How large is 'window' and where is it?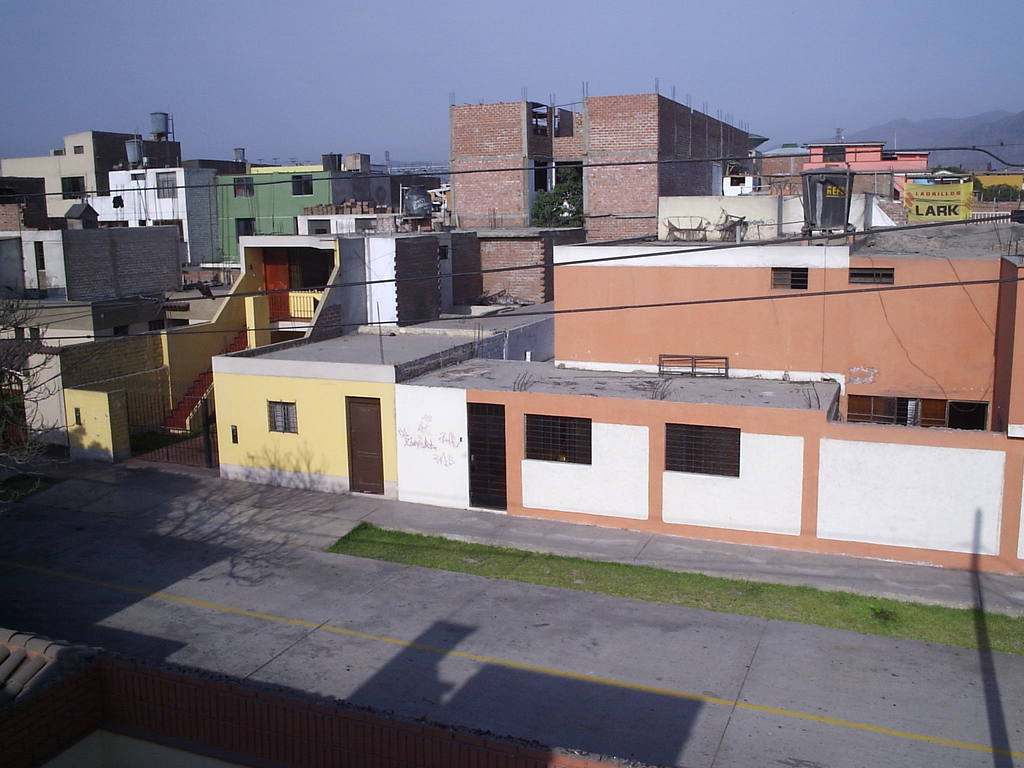
Bounding box: 516 412 591 465.
